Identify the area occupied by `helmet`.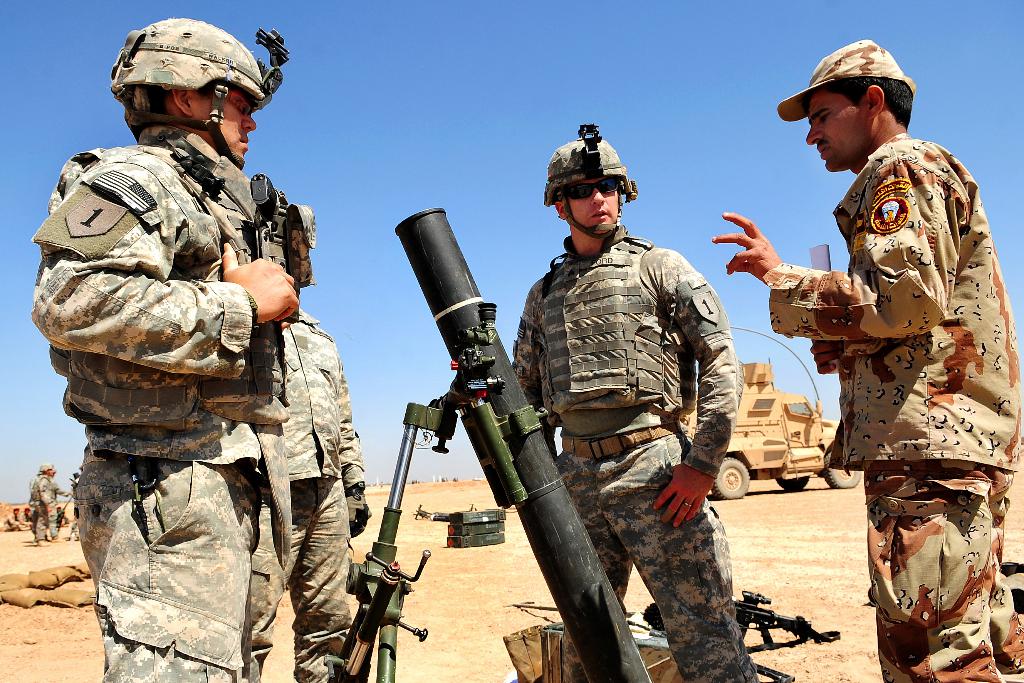
Area: [528, 125, 648, 243].
